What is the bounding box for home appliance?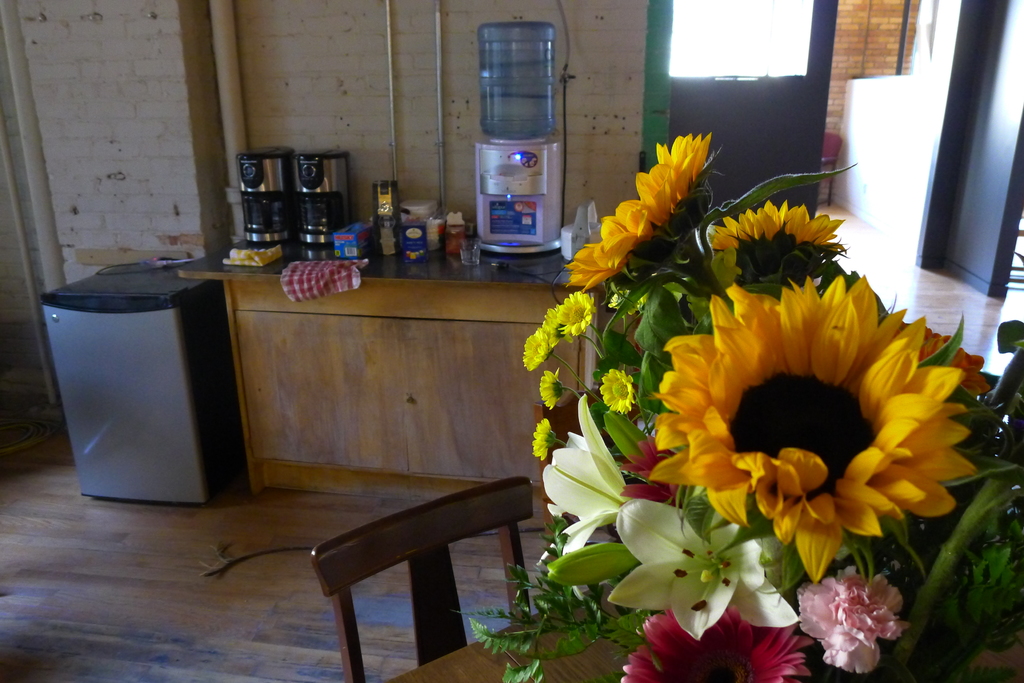
Rect(243, 143, 294, 248).
